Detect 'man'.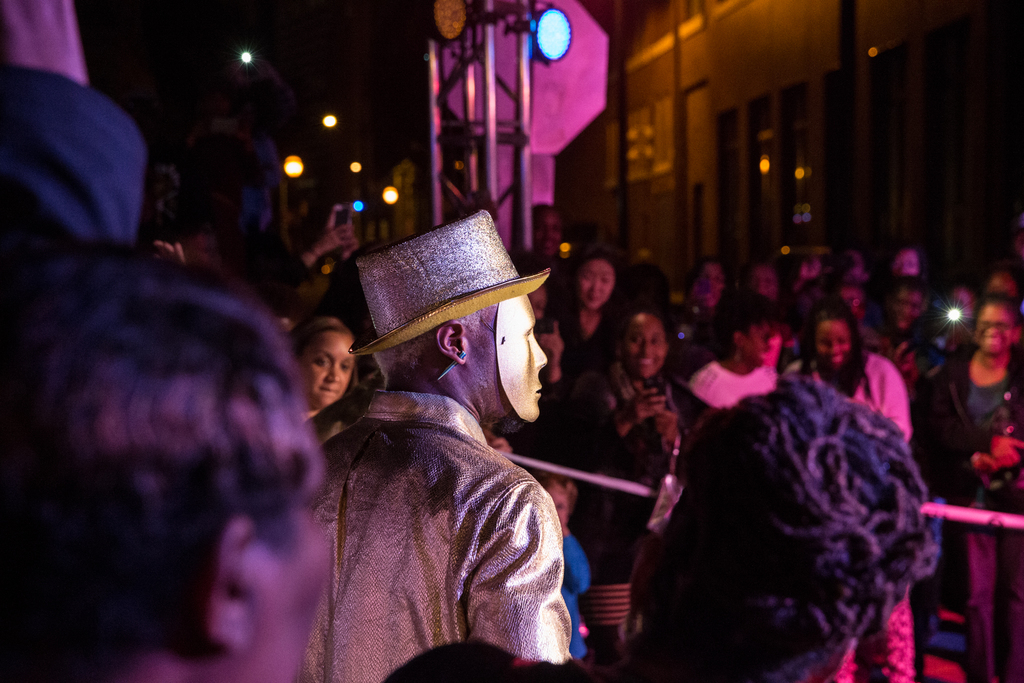
Detected at <box>0,227,334,682</box>.
